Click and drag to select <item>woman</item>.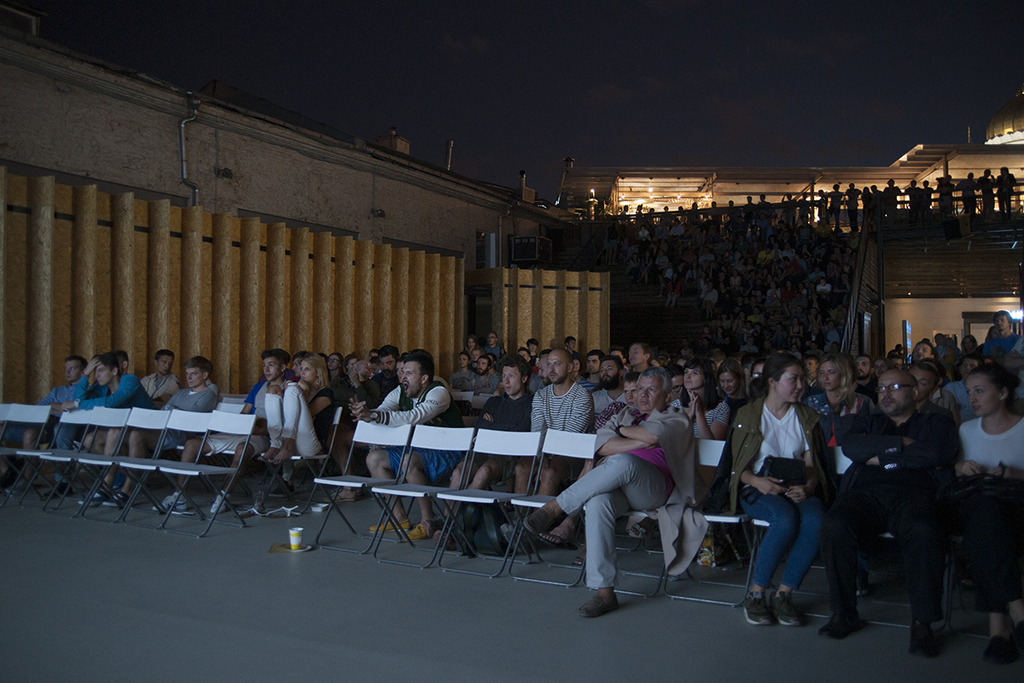
Selection: left=782, top=231, right=792, bottom=249.
